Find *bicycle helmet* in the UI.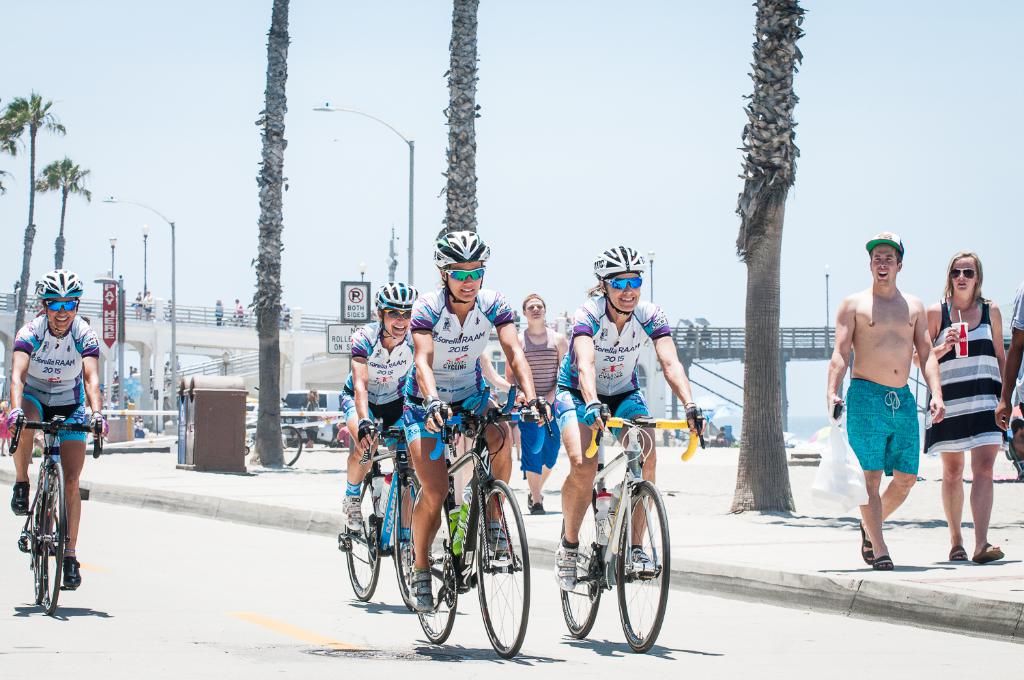
UI element at bbox=(591, 236, 642, 273).
